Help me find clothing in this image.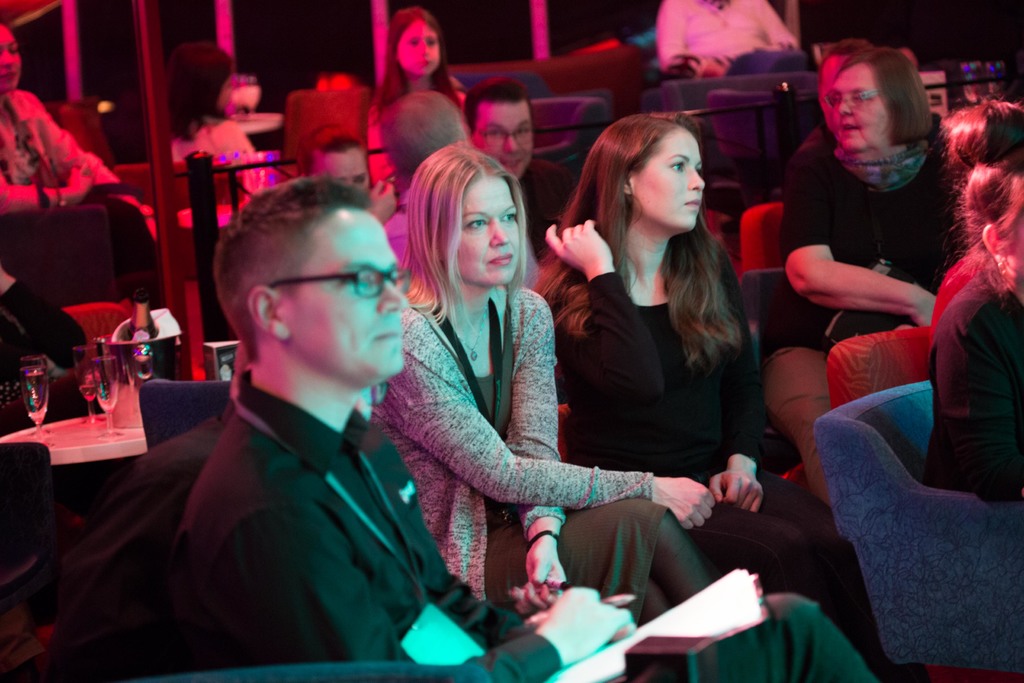
Found it: locate(660, 0, 810, 76).
